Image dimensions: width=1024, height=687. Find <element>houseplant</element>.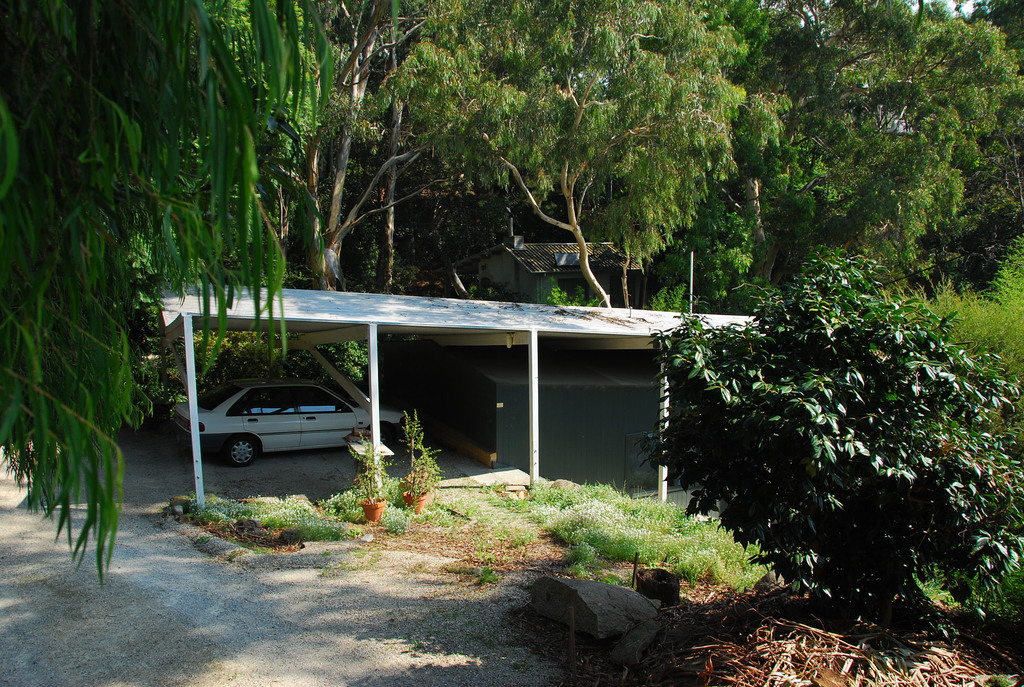
x1=399, y1=404, x2=451, y2=524.
